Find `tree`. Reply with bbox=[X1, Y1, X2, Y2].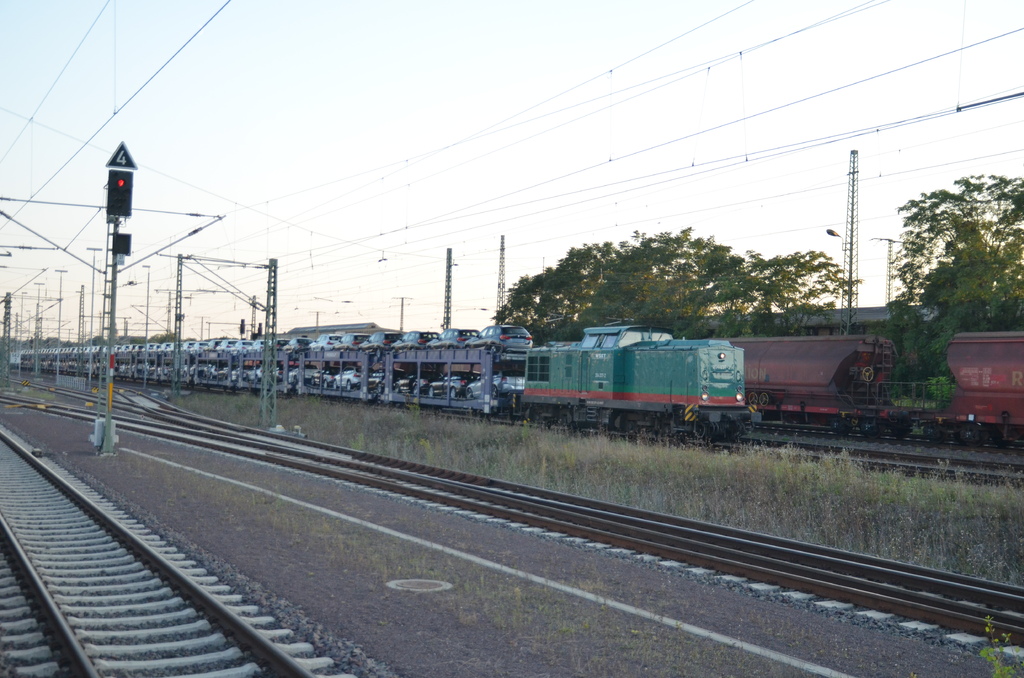
bbox=[884, 147, 1015, 362].
